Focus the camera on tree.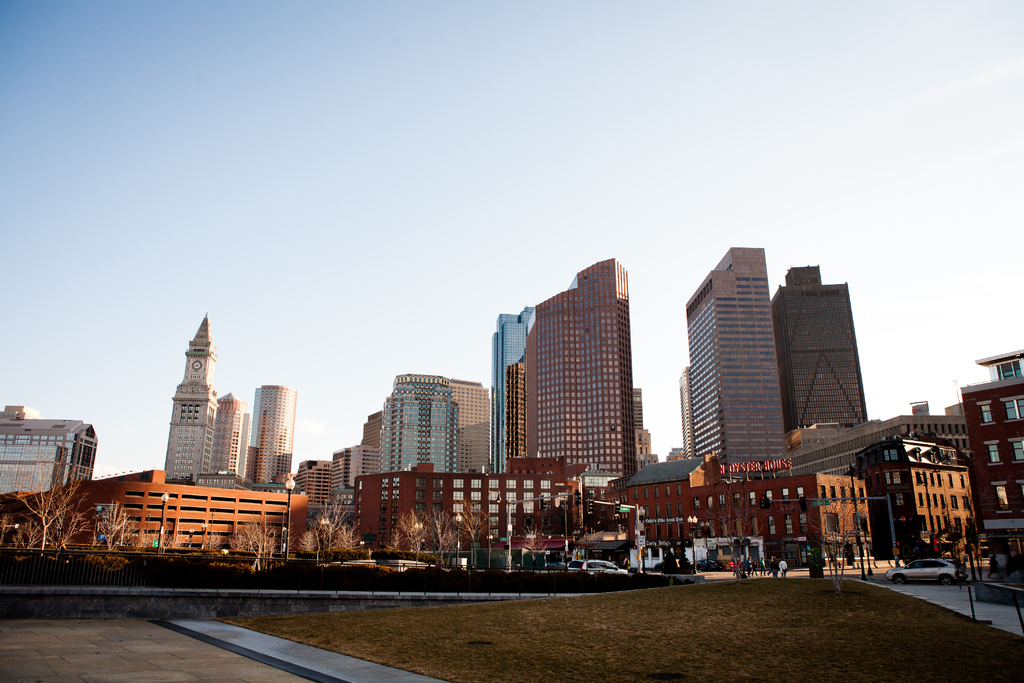
Focus region: crop(303, 488, 364, 548).
